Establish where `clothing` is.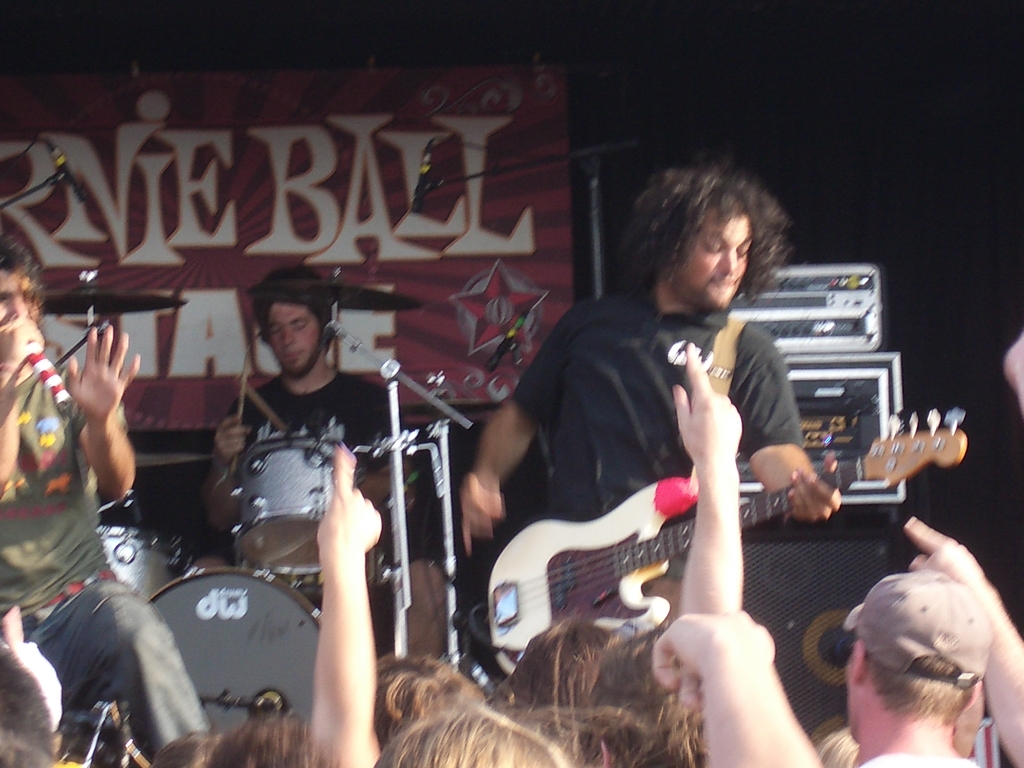
Established at (x1=4, y1=361, x2=212, y2=767).
